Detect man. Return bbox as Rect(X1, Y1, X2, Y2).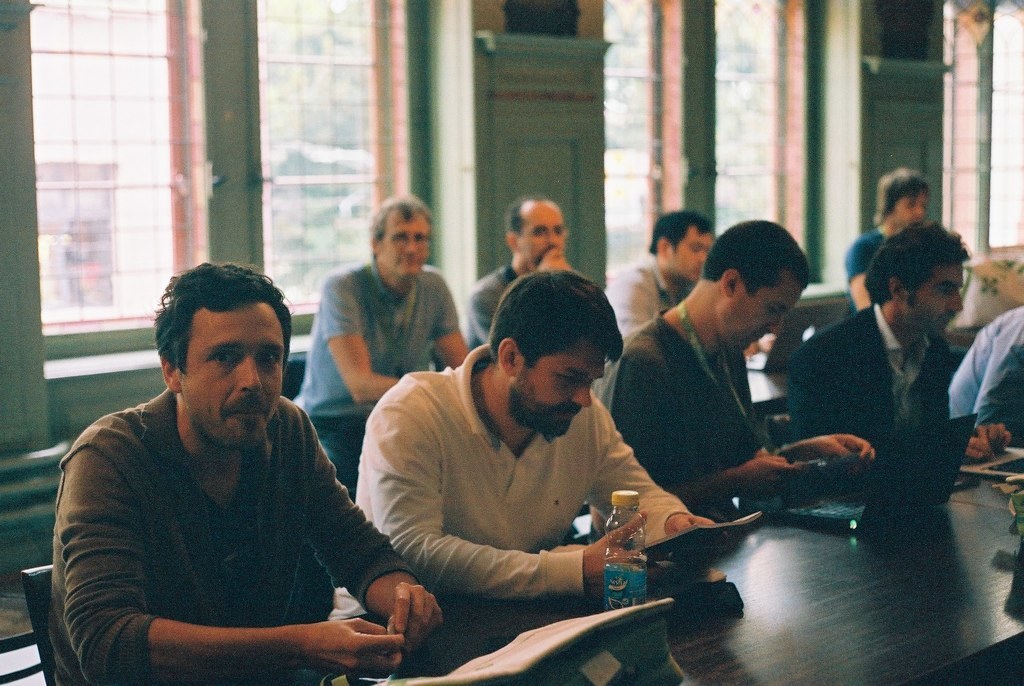
Rect(327, 271, 722, 622).
